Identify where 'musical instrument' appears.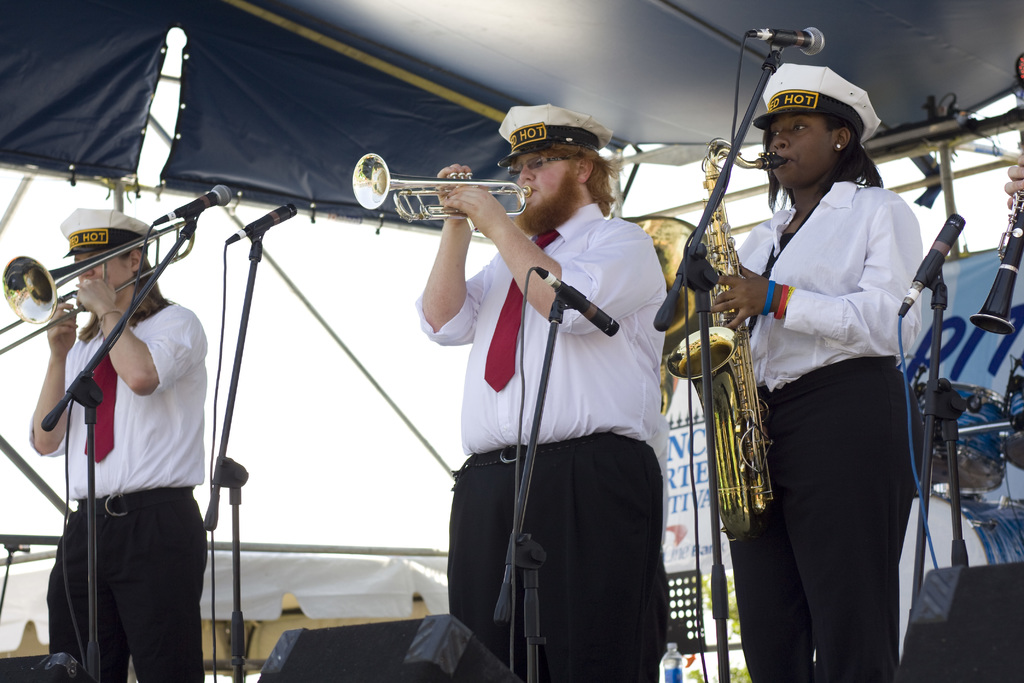
Appears at bbox(971, 130, 1023, 339).
